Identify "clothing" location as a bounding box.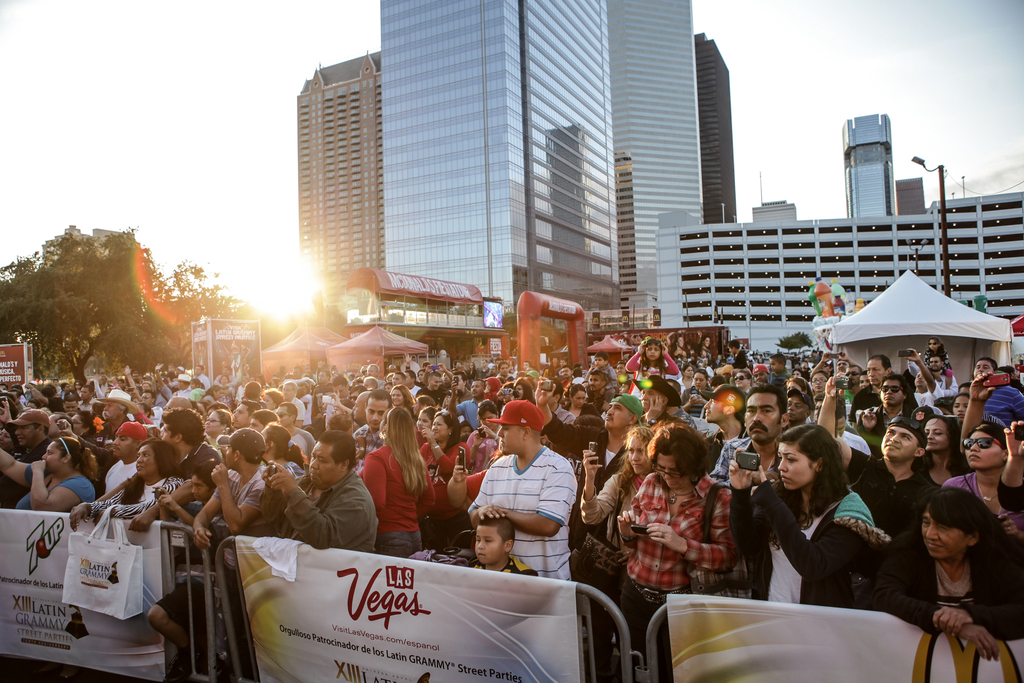
365:441:432:550.
